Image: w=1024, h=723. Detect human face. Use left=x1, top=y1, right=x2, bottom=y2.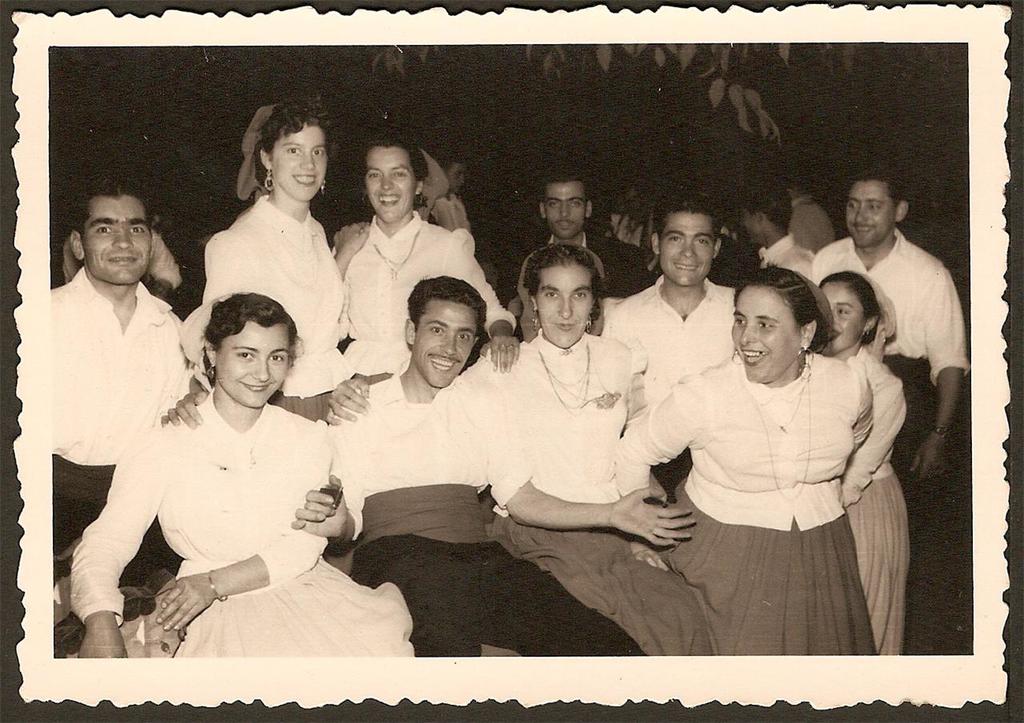
left=846, top=181, right=895, bottom=246.
